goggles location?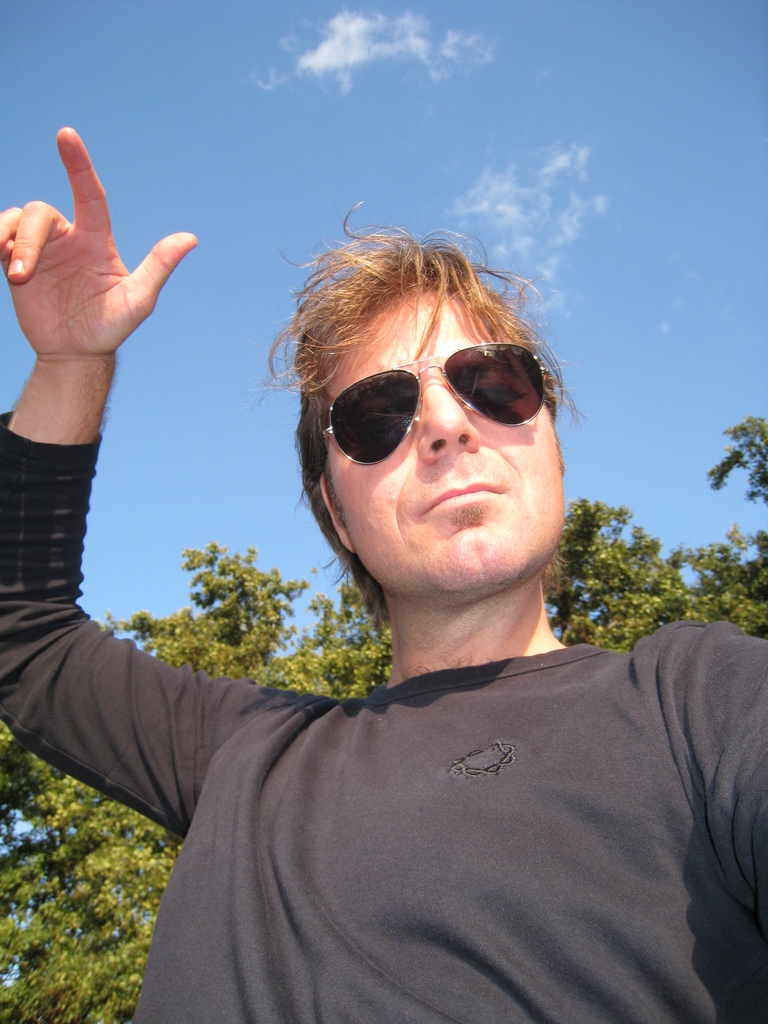
box=[318, 335, 572, 451]
